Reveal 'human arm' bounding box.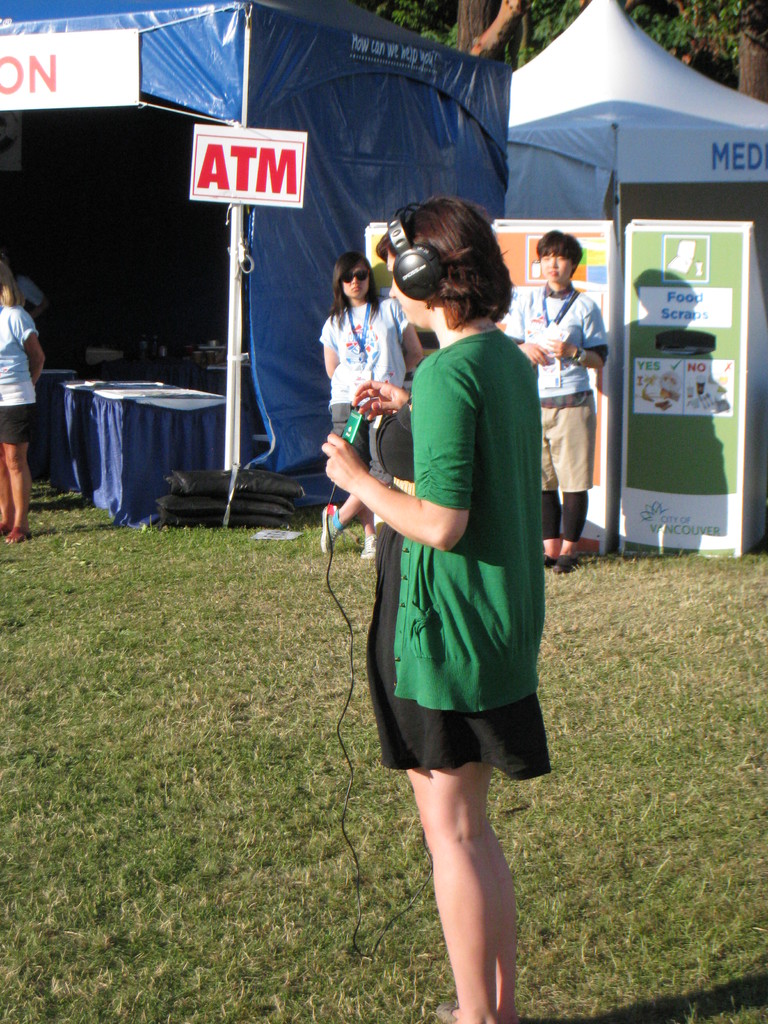
Revealed: (left=394, top=292, right=429, bottom=366).
